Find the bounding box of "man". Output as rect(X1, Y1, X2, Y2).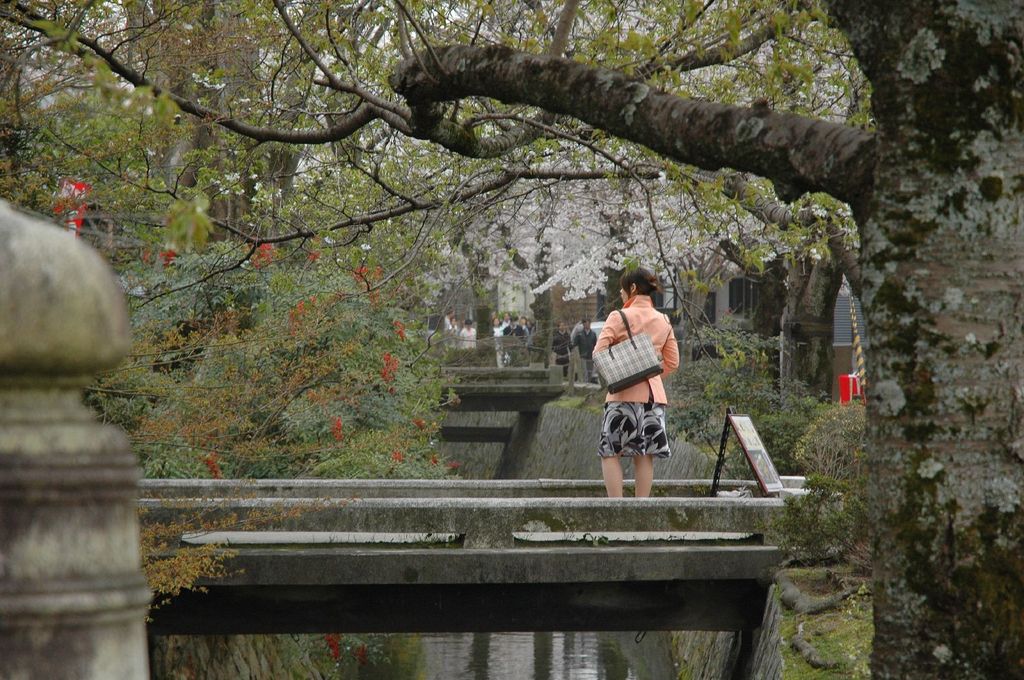
rect(502, 317, 530, 371).
